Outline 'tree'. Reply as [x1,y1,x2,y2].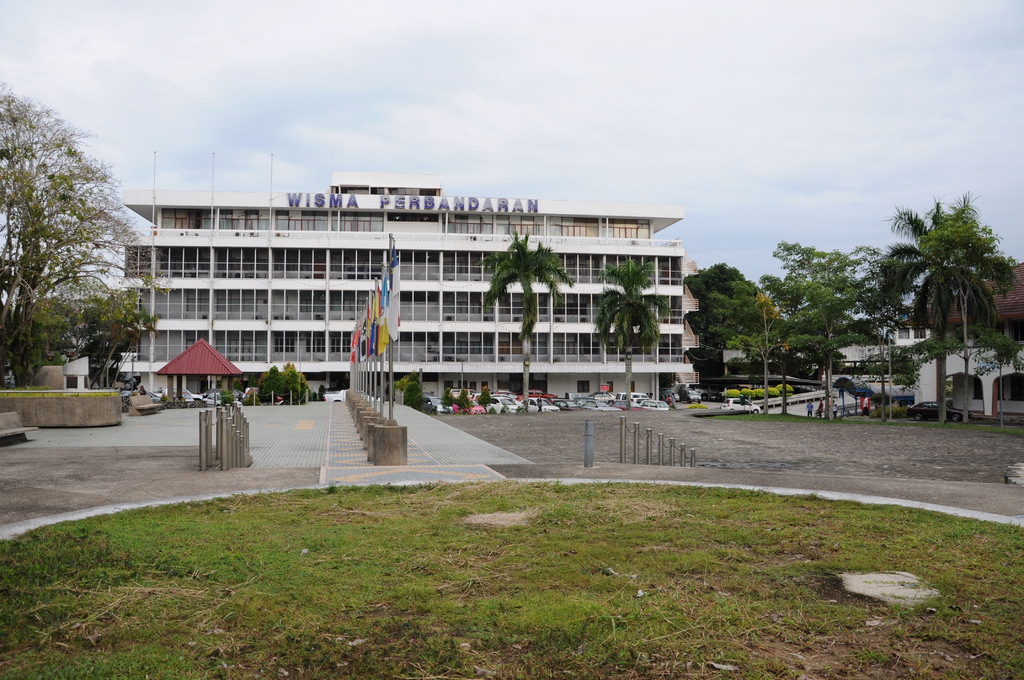
[586,255,667,396].
